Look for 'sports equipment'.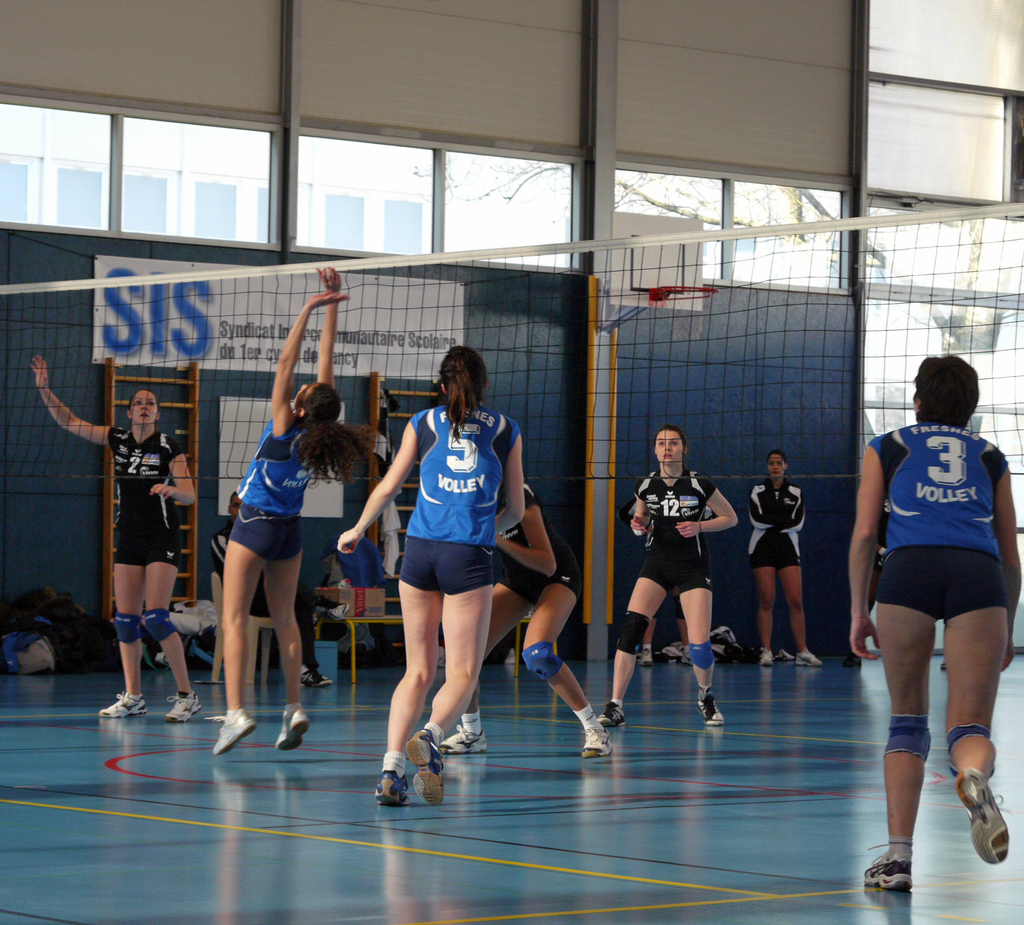
Found: bbox=(145, 608, 175, 644).
